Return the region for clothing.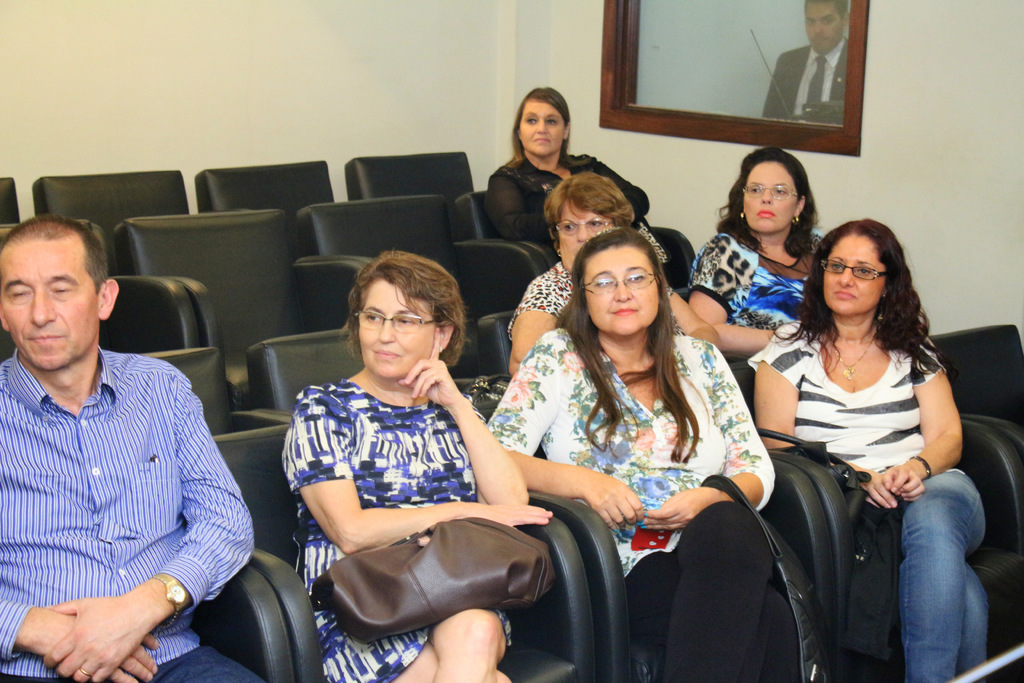
502,261,680,320.
